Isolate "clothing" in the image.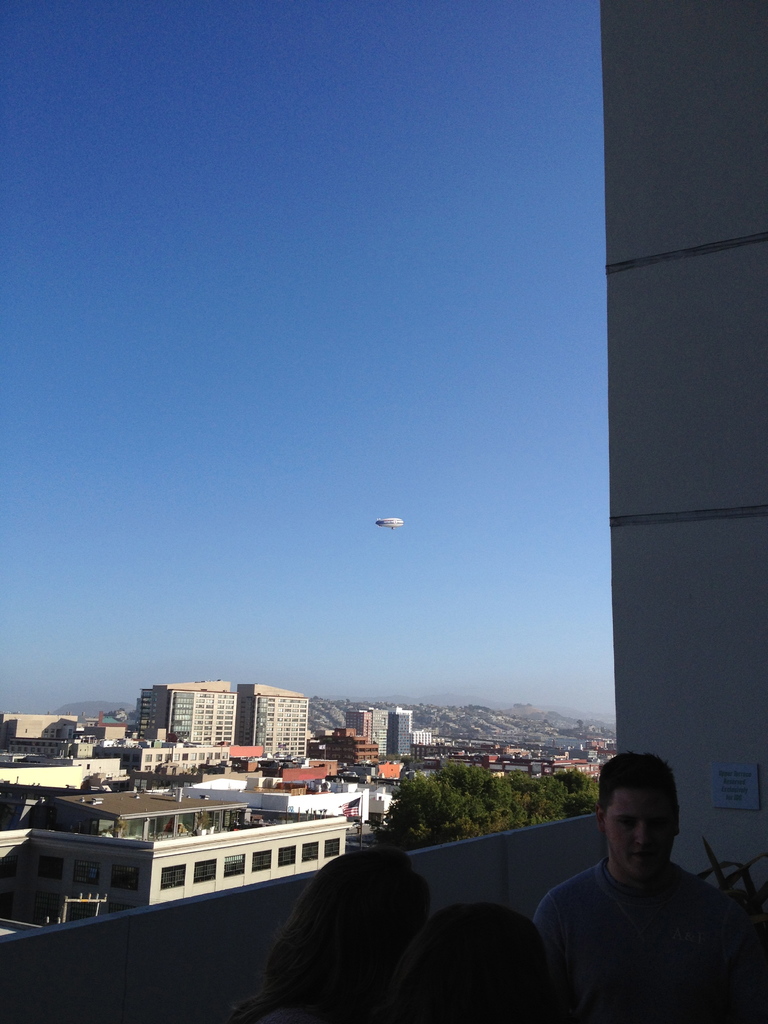
Isolated region: 232/991/379/1023.
